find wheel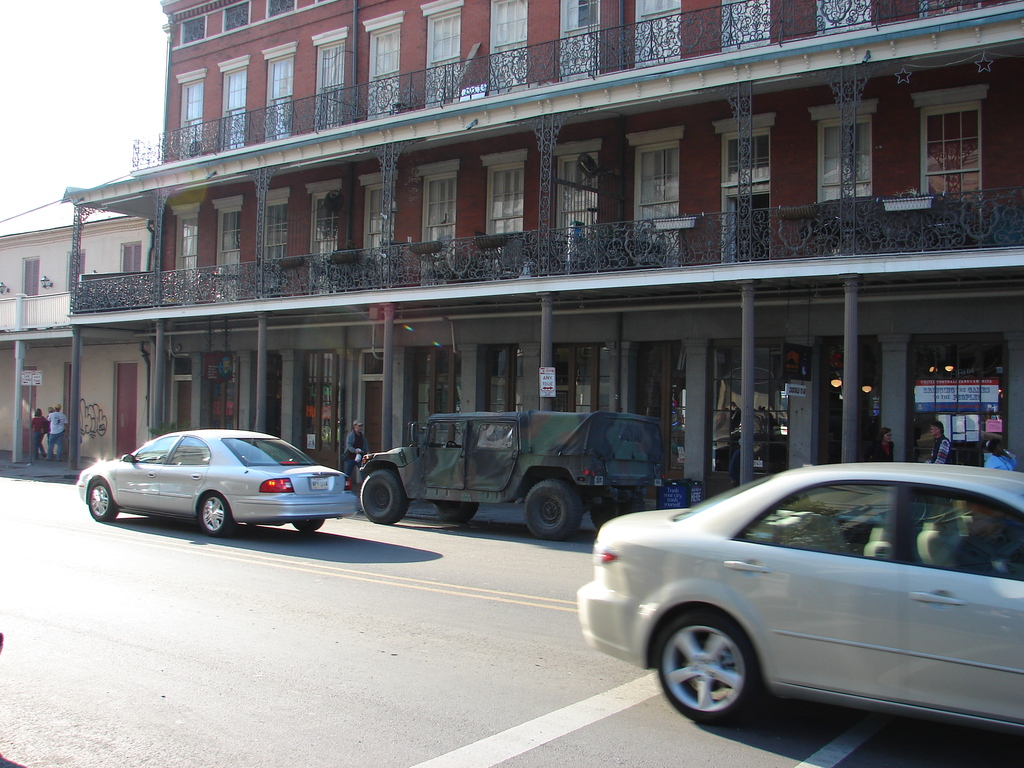
x1=651, y1=609, x2=755, y2=730
